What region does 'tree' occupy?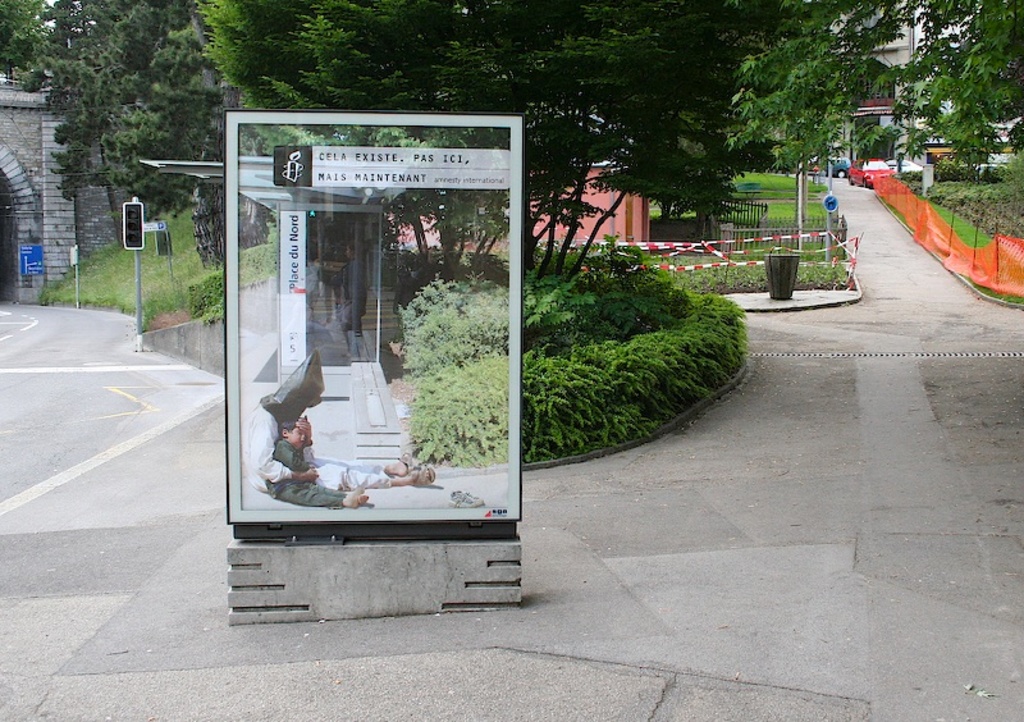
192 0 837 291.
